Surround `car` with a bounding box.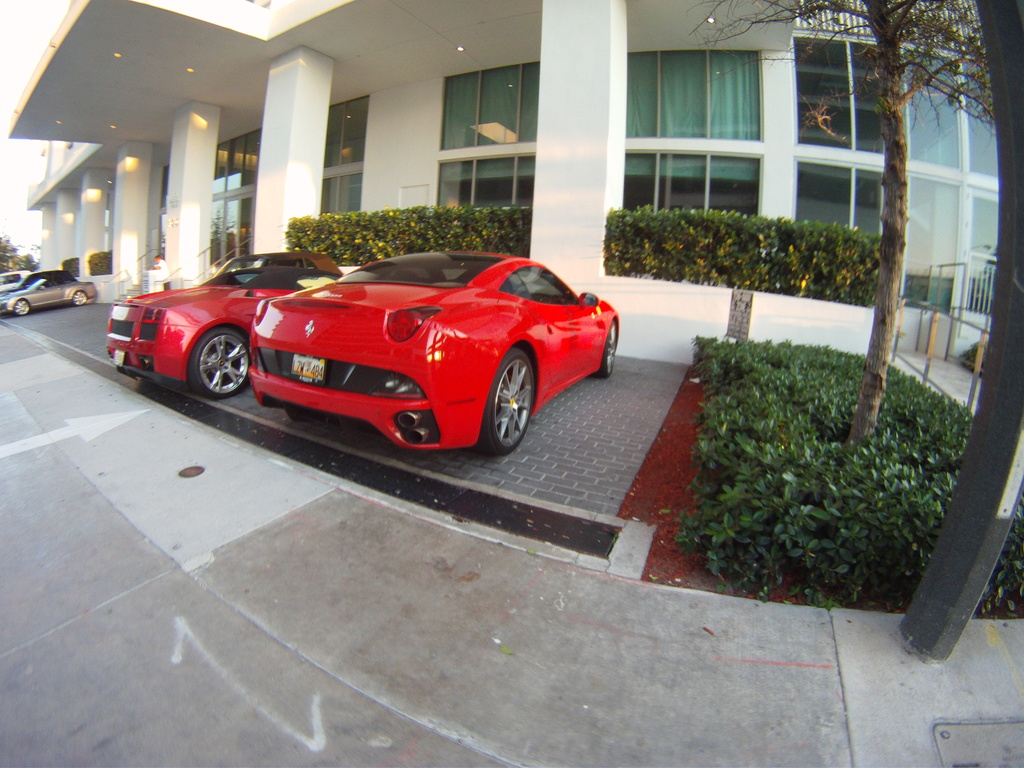
{"x1": 1, "y1": 273, "x2": 28, "y2": 282}.
